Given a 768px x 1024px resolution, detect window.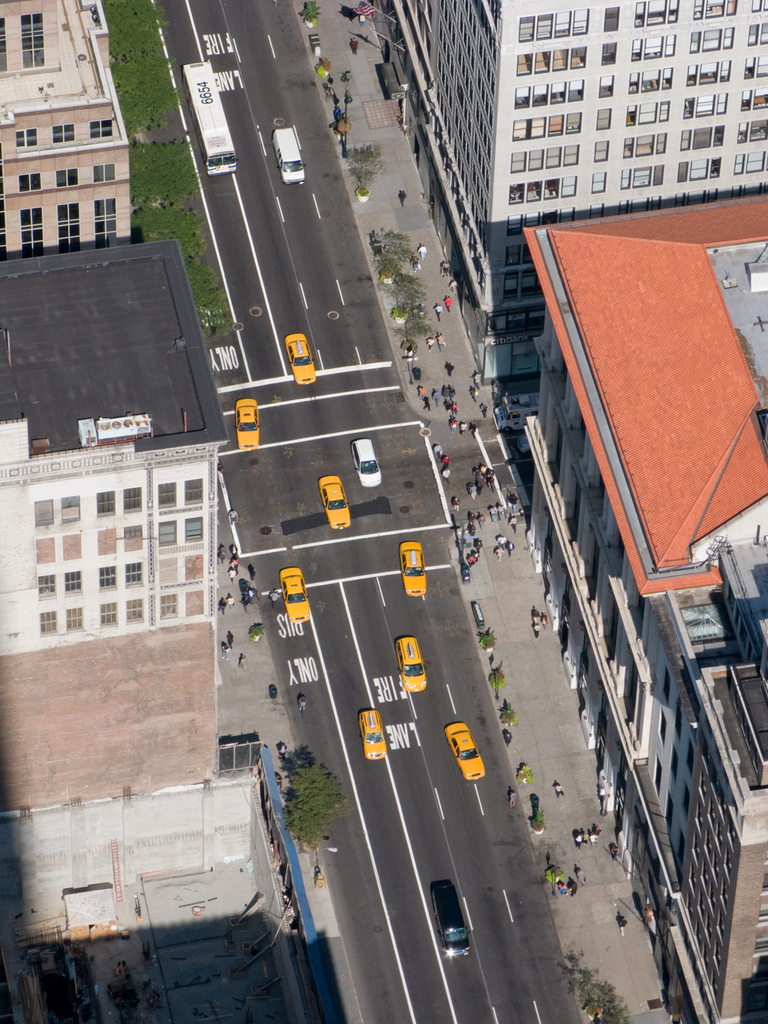
668:66:669:83.
